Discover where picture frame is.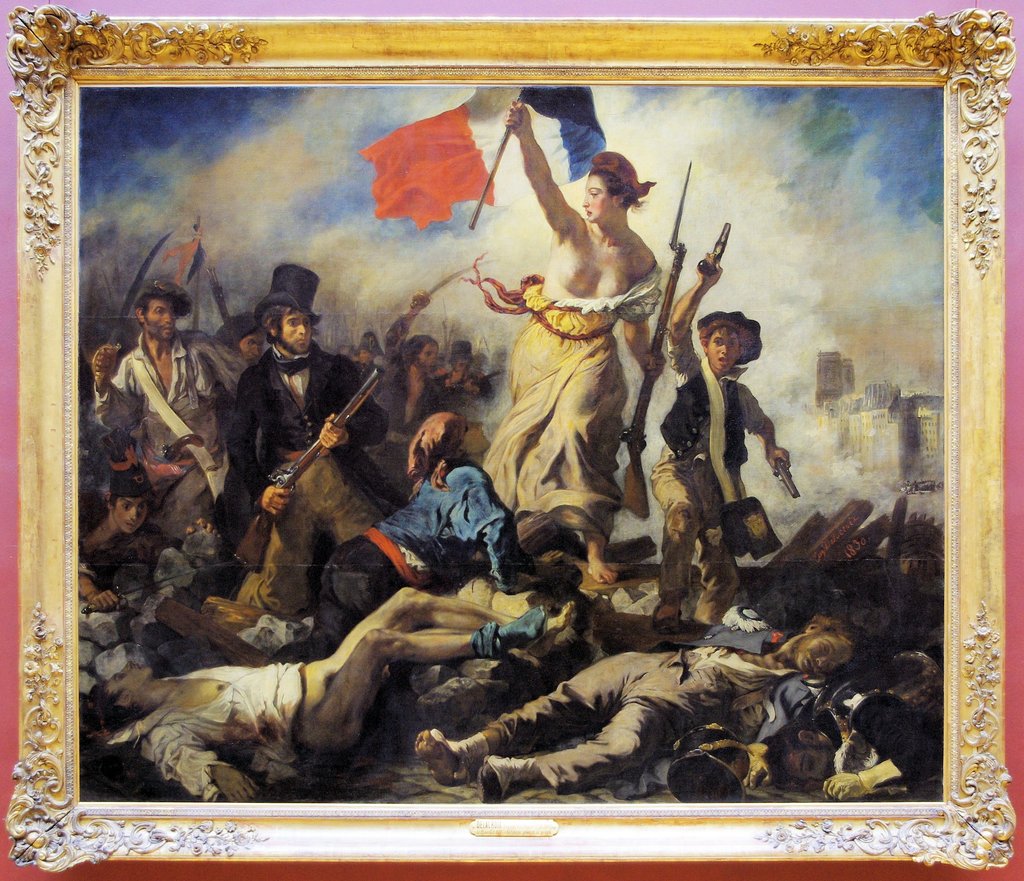
Discovered at left=0, top=0, right=1023, bottom=880.
